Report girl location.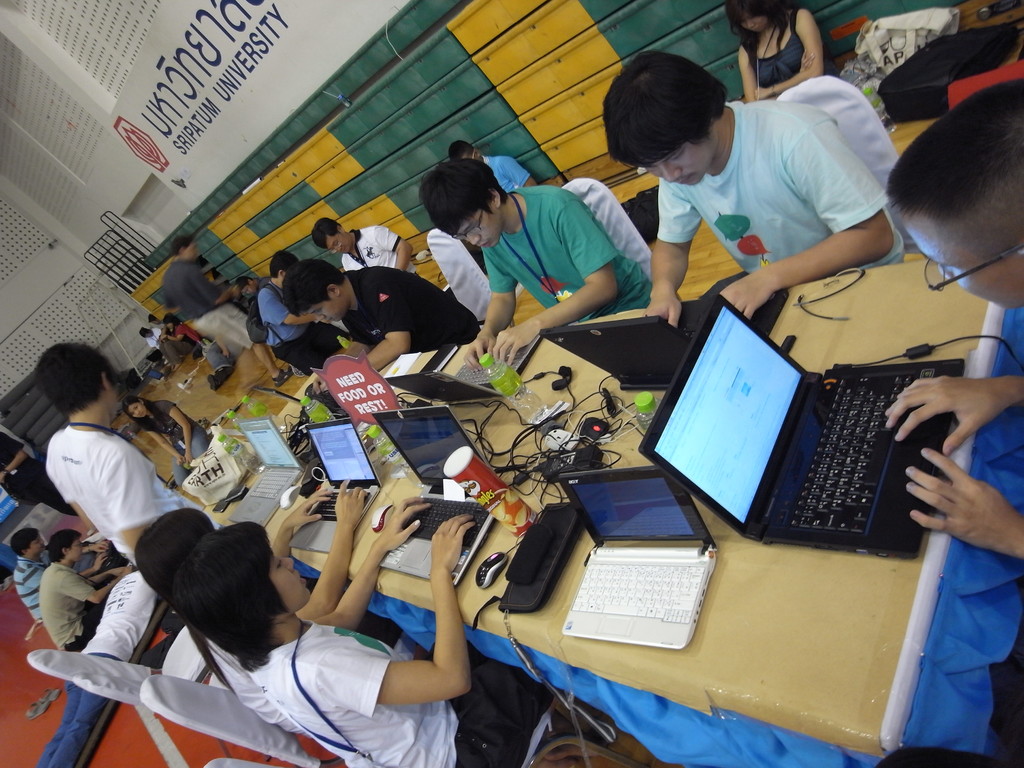
Report: (left=130, top=481, right=362, bottom=742).
